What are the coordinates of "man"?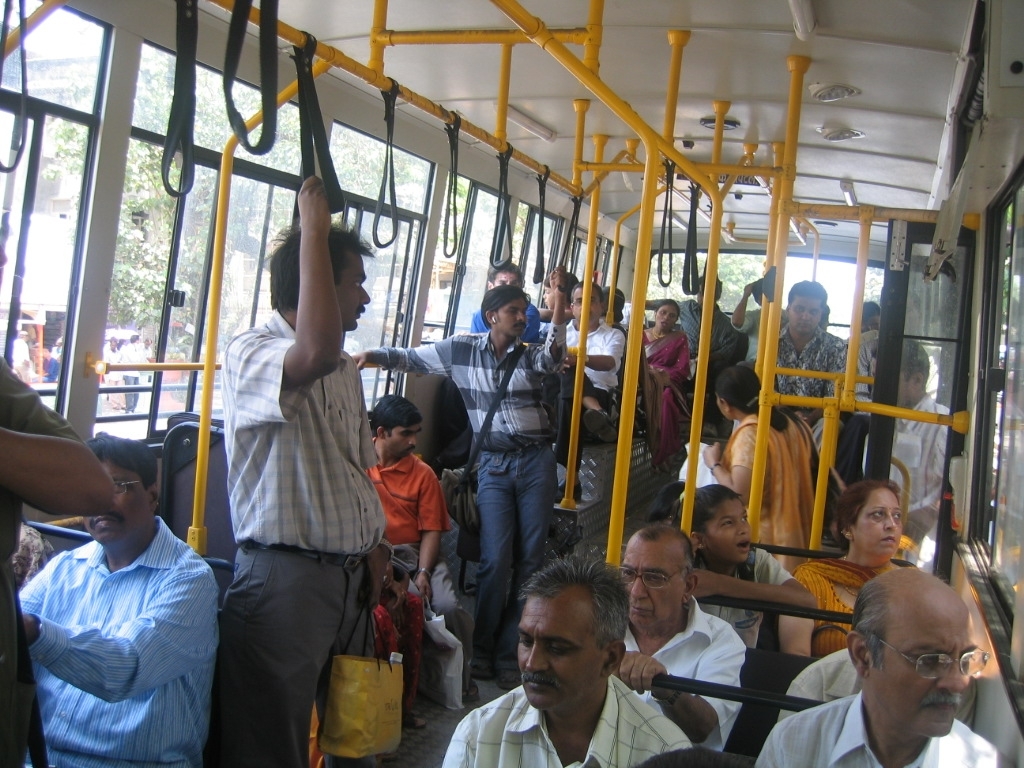
[left=121, top=330, right=147, bottom=420].
